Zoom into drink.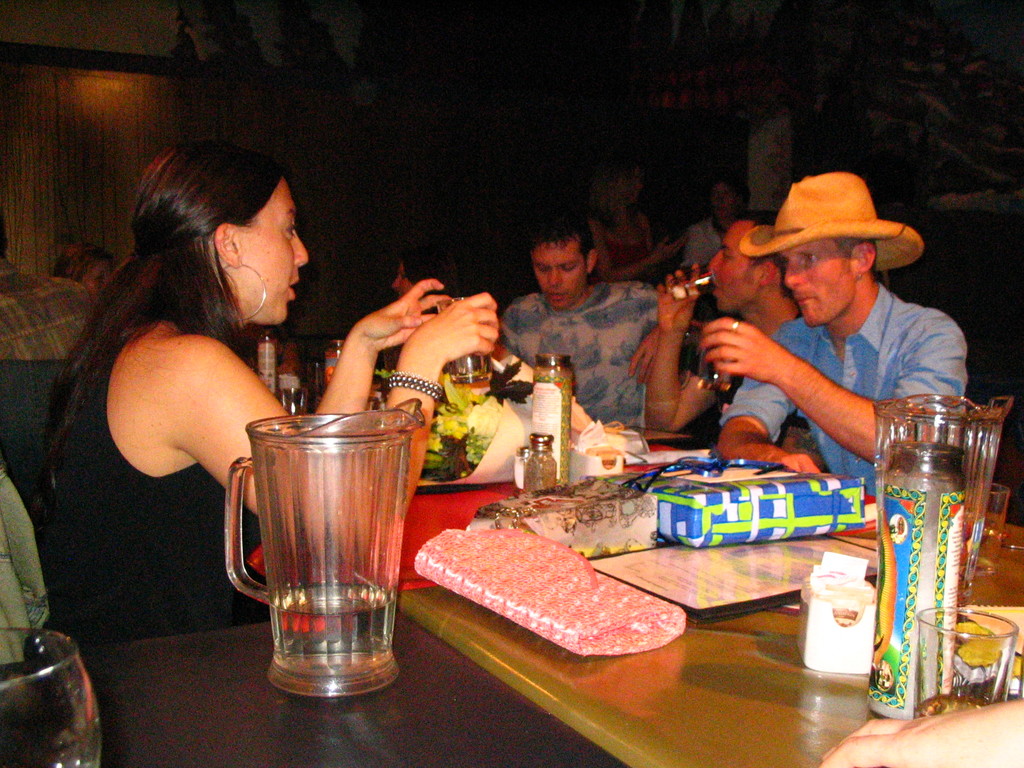
Zoom target: x1=447 y1=367 x2=492 y2=389.
